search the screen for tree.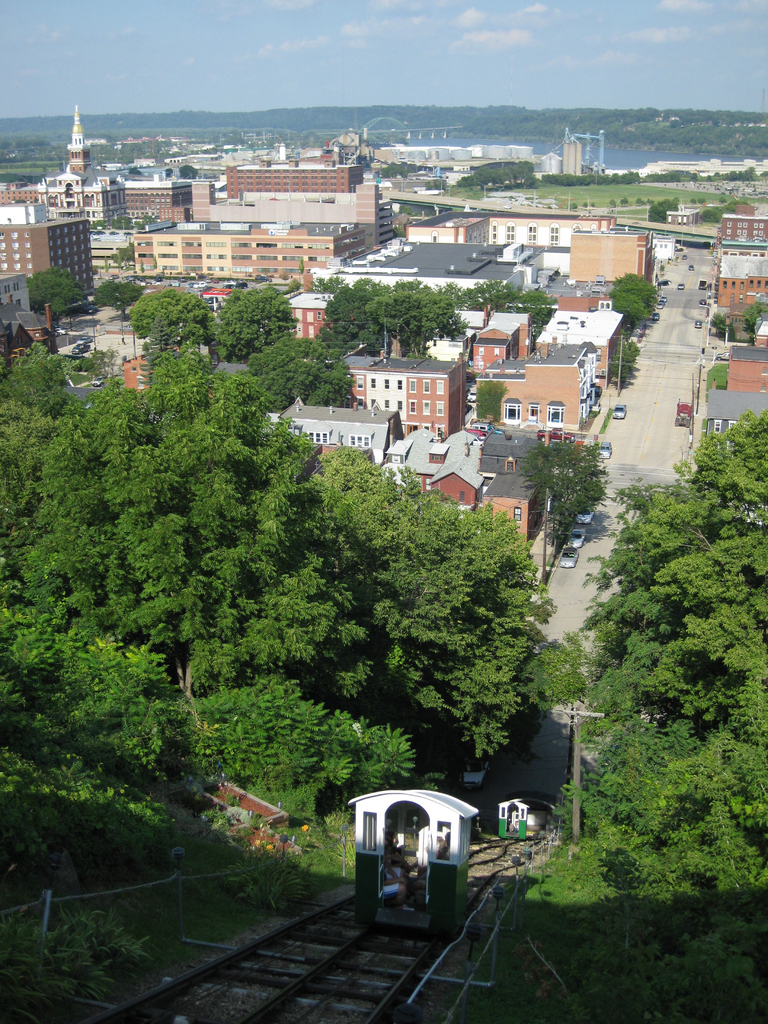
Found at 217, 283, 296, 358.
